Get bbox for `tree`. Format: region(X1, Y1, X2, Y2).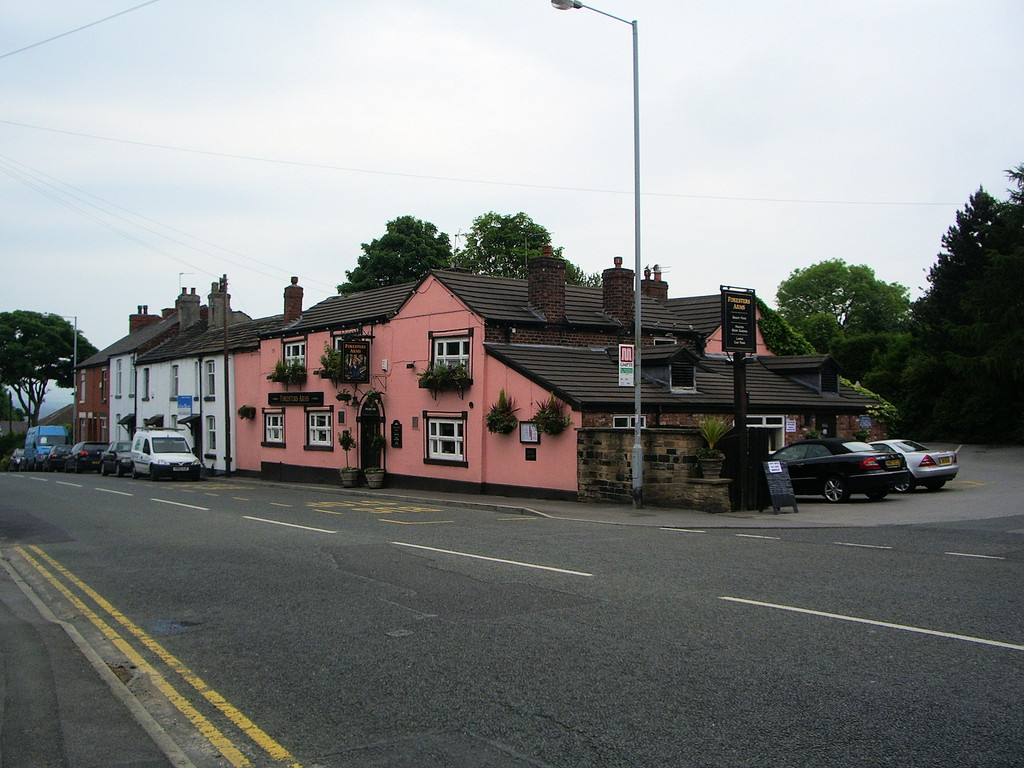
region(0, 310, 104, 429).
